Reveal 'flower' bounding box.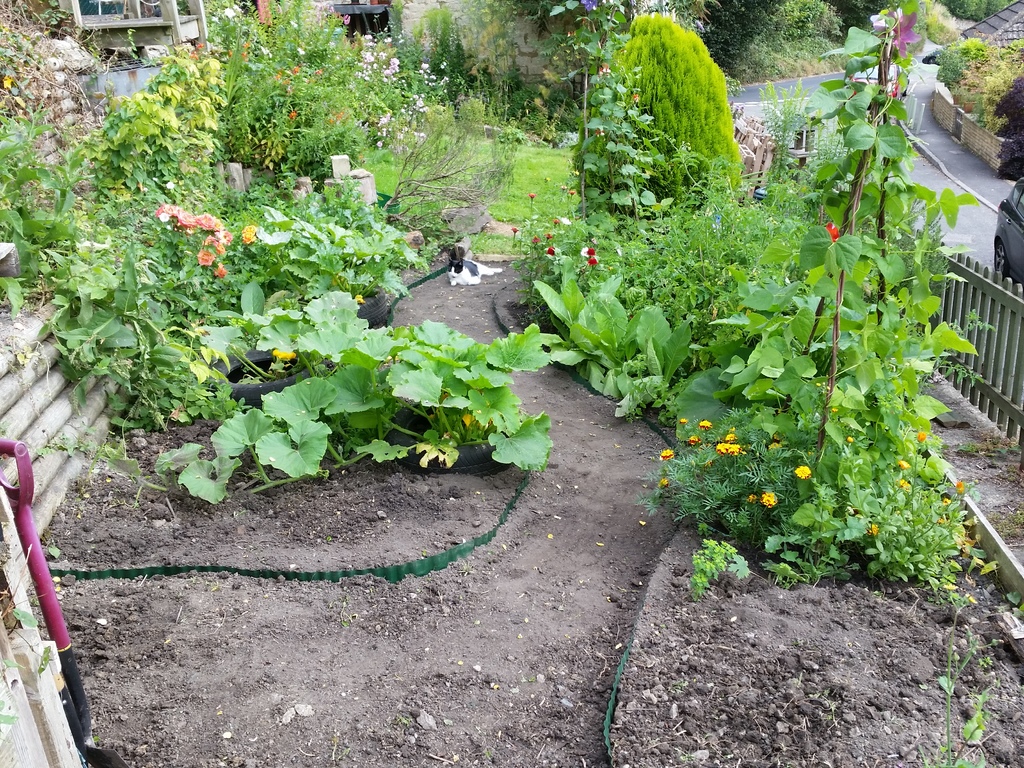
Revealed: [x1=939, y1=493, x2=955, y2=505].
